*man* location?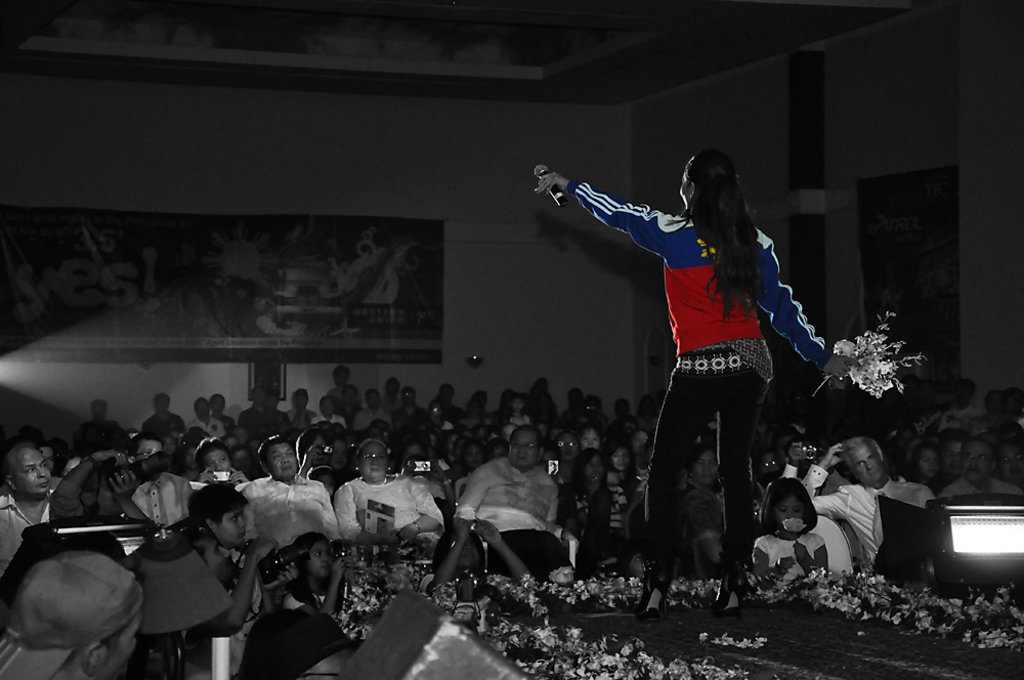
(left=934, top=376, right=976, bottom=431)
